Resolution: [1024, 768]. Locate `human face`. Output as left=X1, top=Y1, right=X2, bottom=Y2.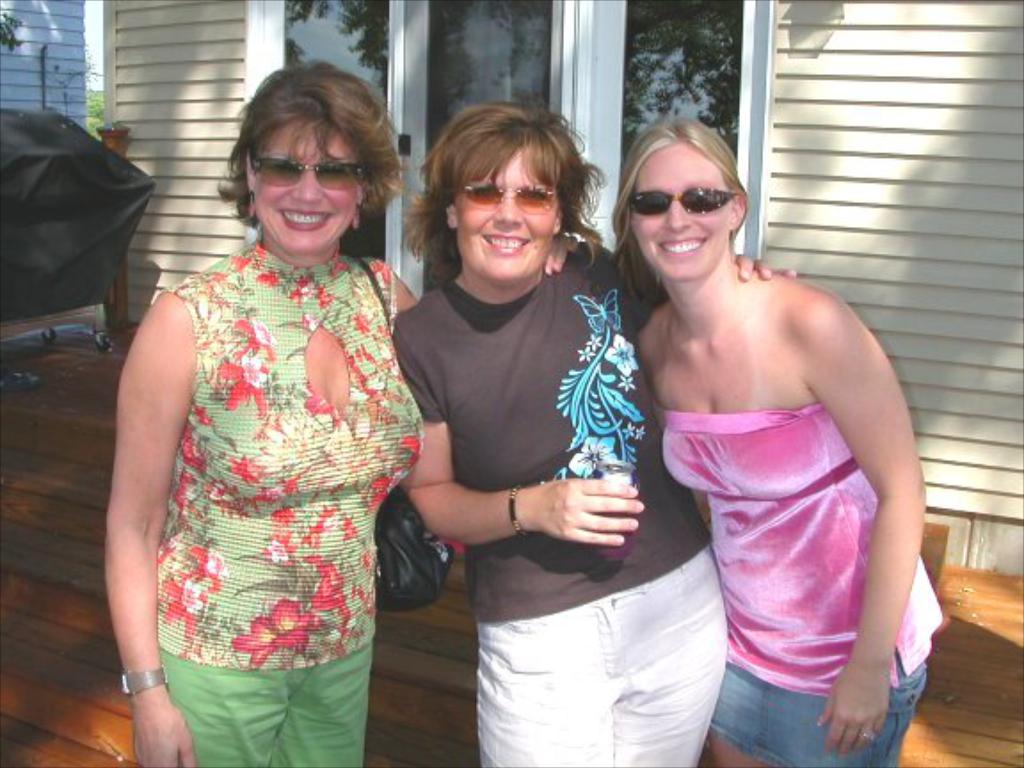
left=628, top=144, right=732, bottom=277.
